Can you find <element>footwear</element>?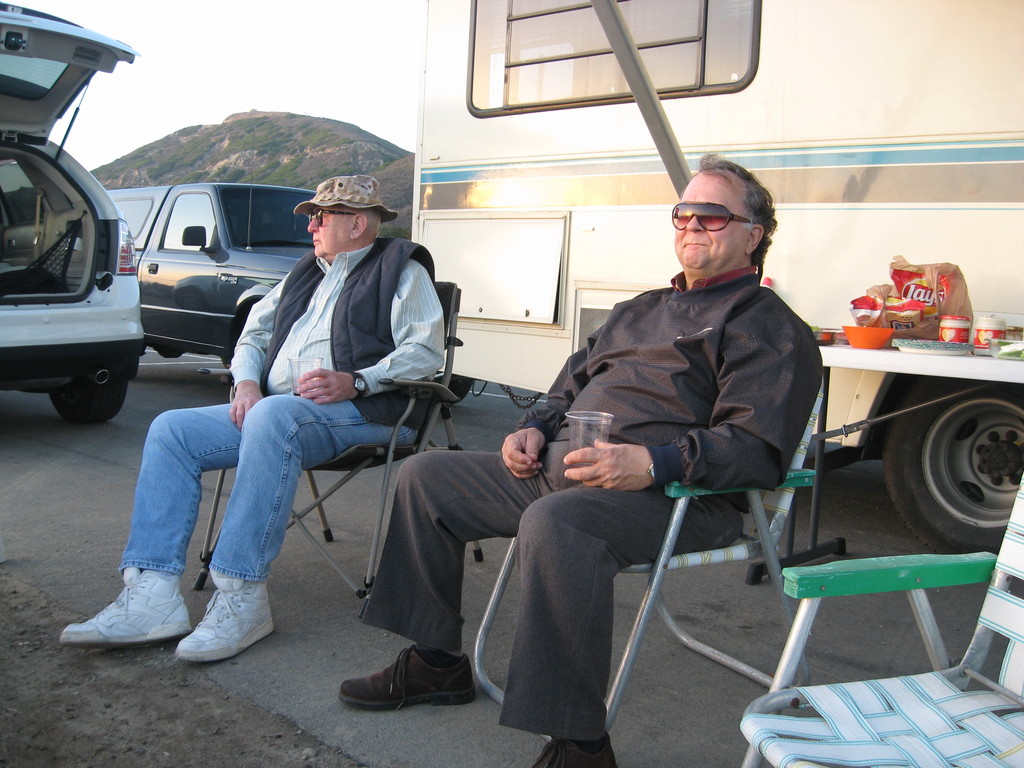
Yes, bounding box: 339/646/483/712.
